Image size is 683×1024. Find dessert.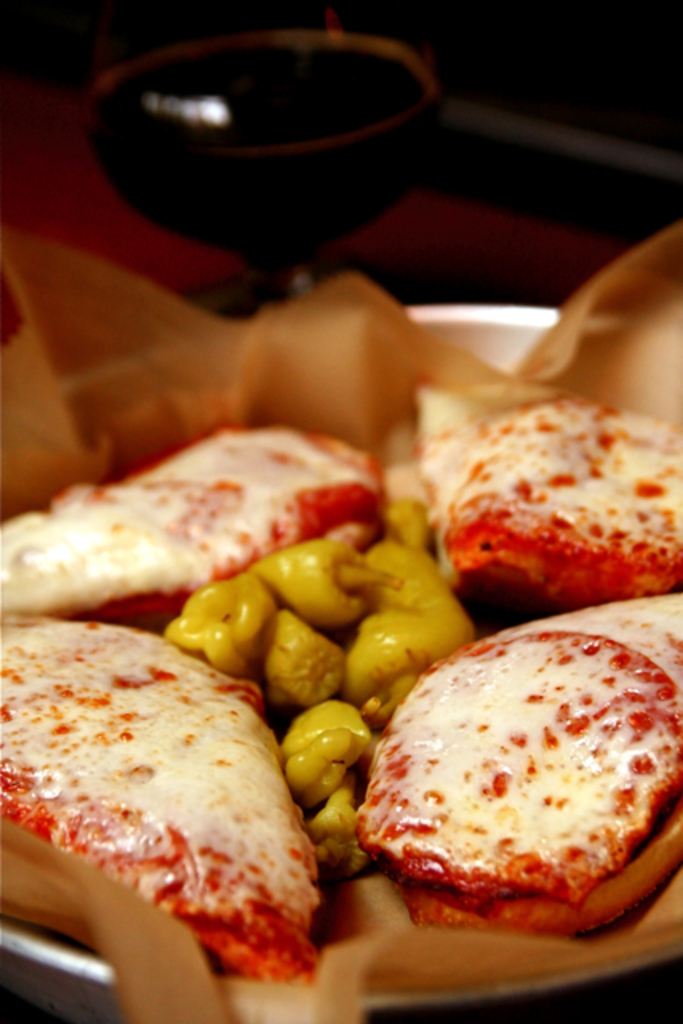
401,379,681,613.
